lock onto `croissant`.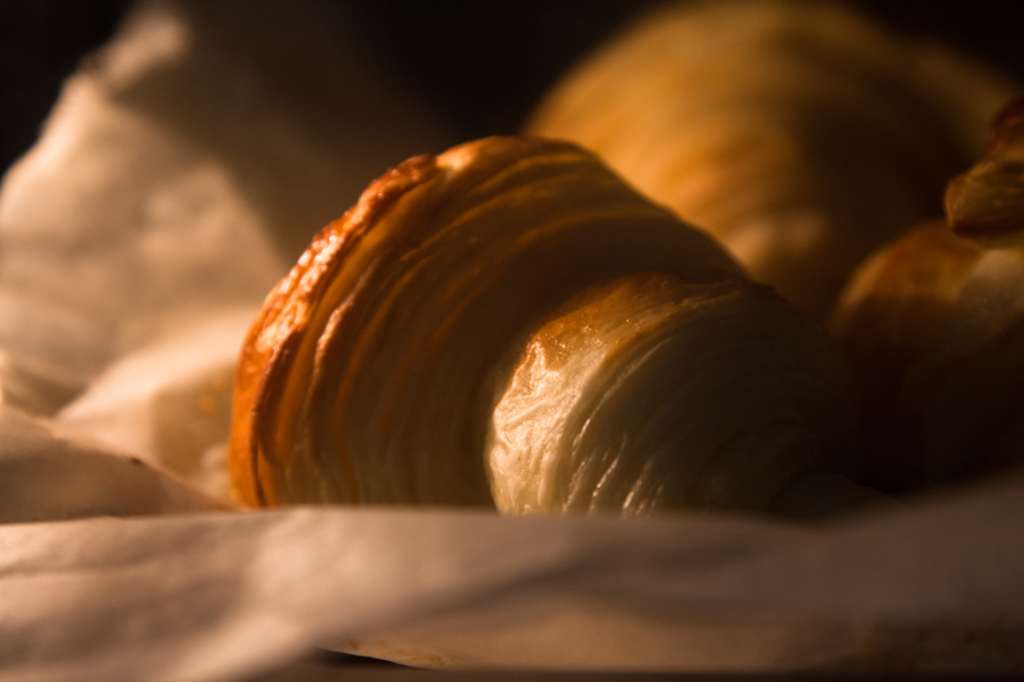
Locked: 543, 0, 950, 317.
